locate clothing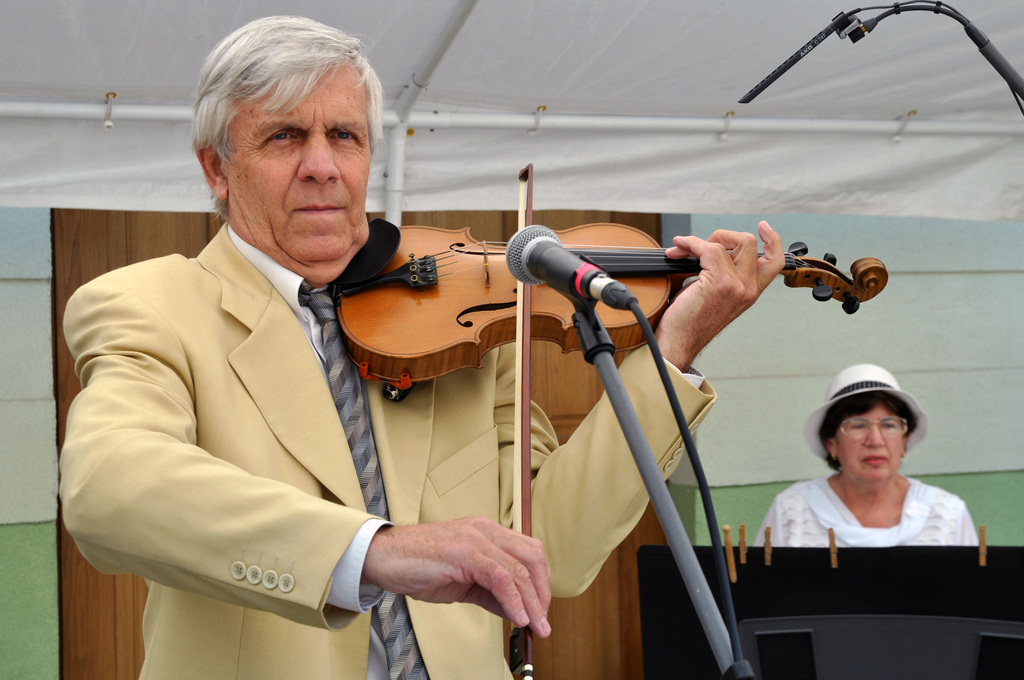
{"left": 56, "top": 216, "right": 717, "bottom": 679}
